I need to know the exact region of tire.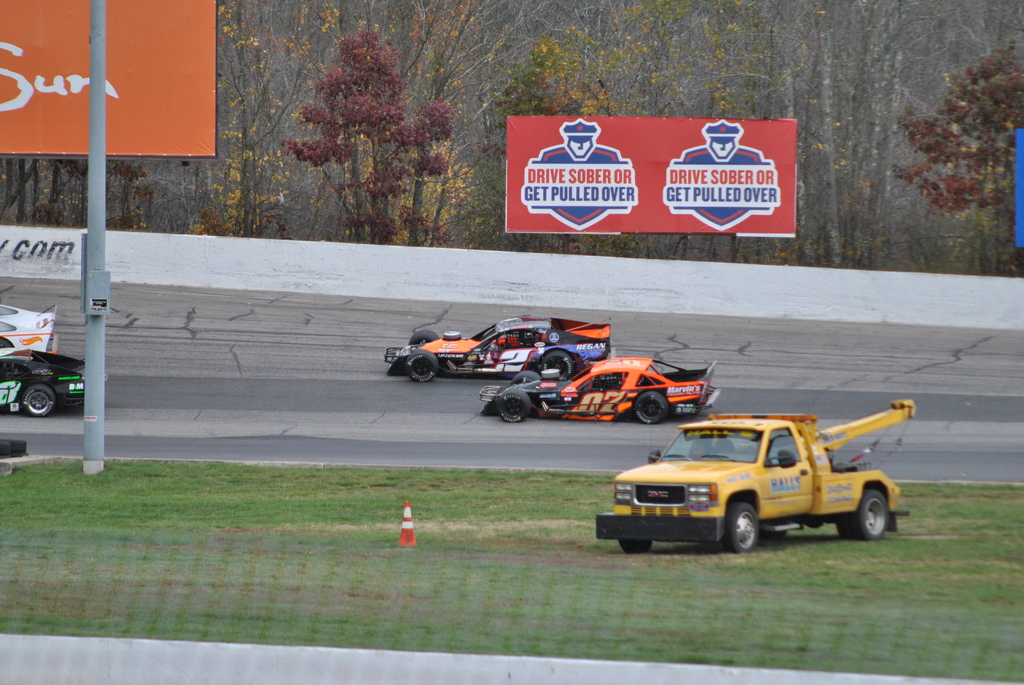
Region: l=721, t=502, r=758, b=553.
